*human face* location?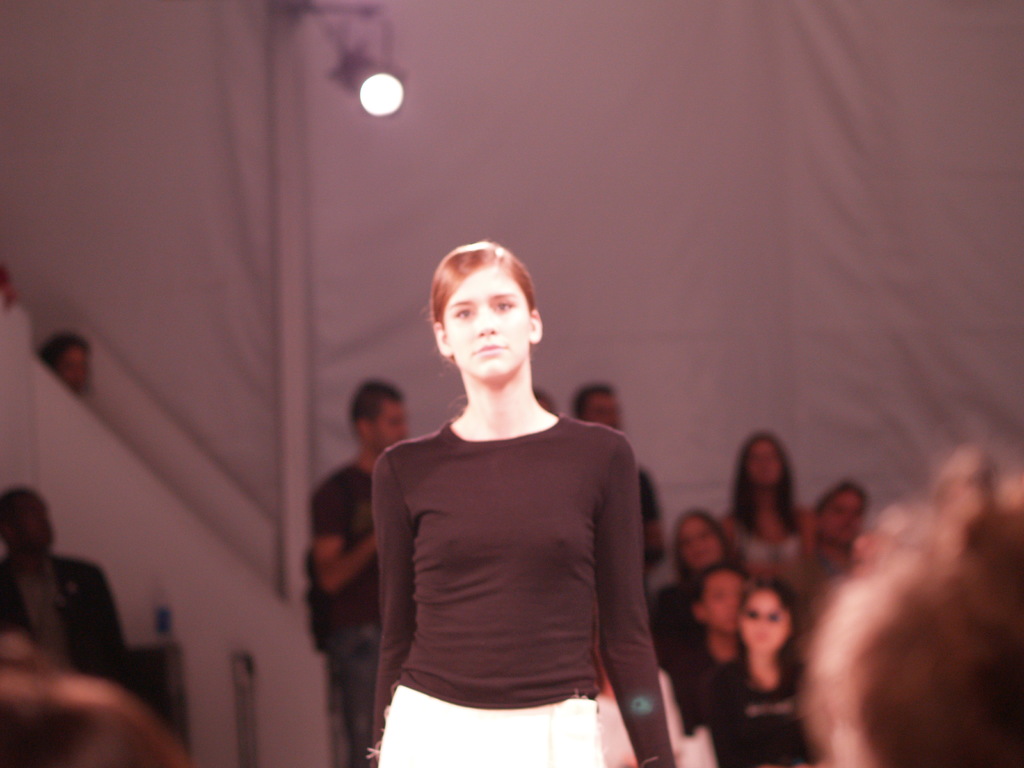
(445, 264, 529, 381)
